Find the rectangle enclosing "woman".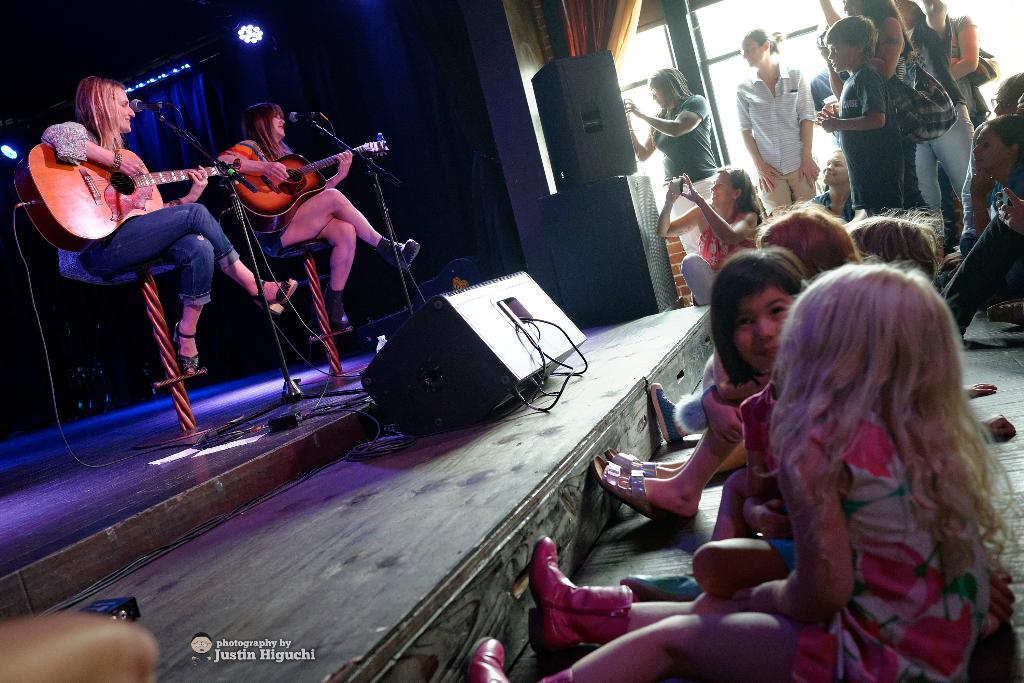
(216, 100, 421, 338).
